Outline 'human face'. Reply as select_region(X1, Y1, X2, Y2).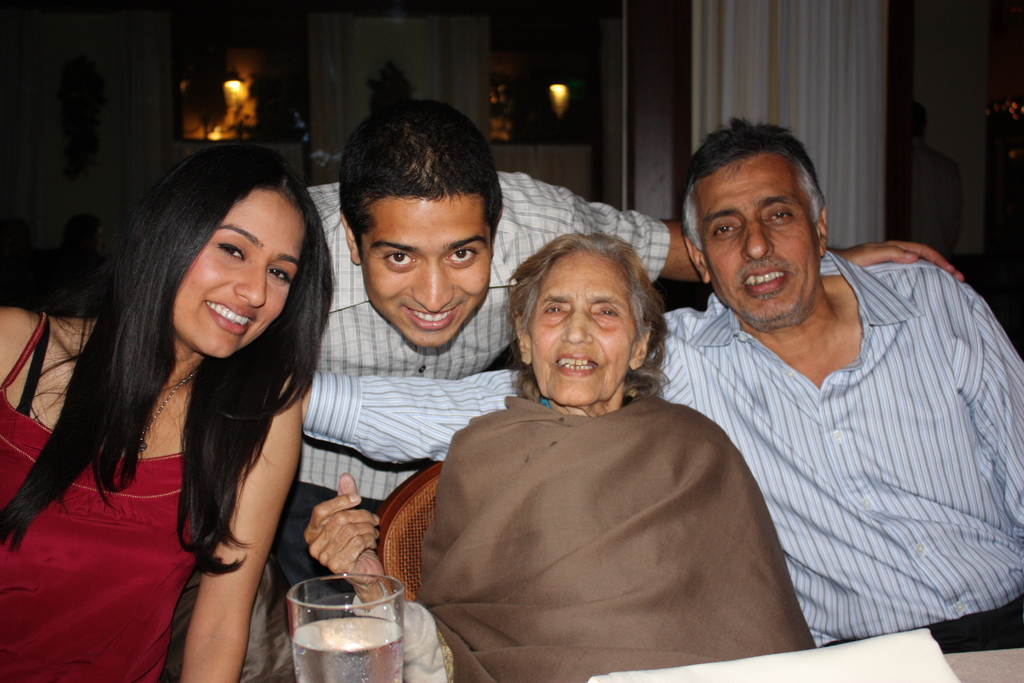
select_region(353, 195, 499, 355).
